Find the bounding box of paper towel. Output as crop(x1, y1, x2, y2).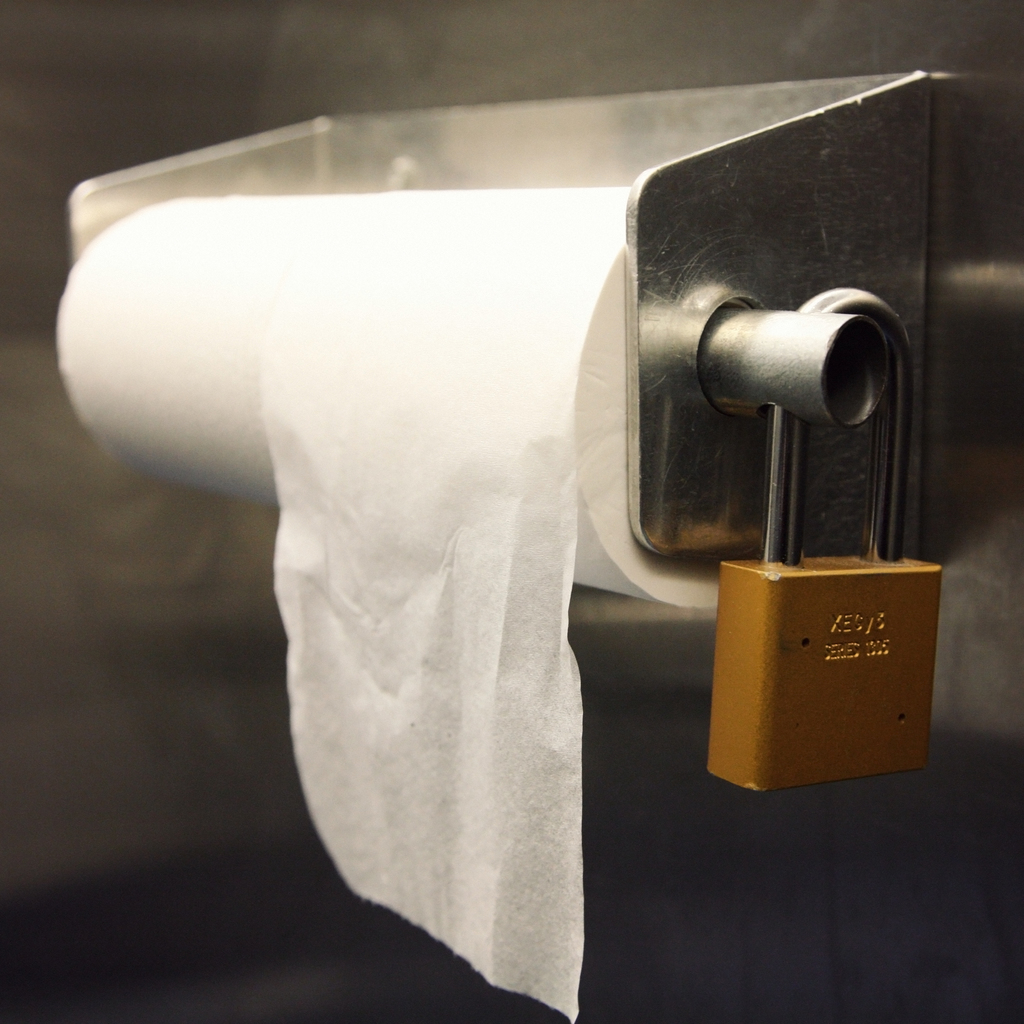
crop(60, 188, 716, 1023).
